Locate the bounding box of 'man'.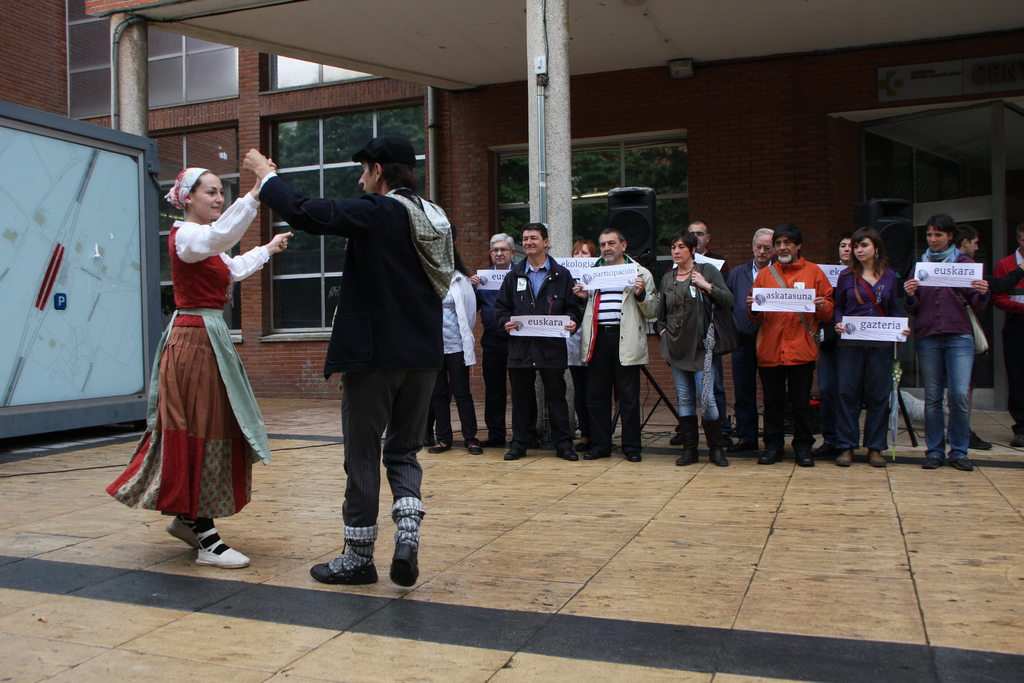
Bounding box: {"left": 993, "top": 233, "right": 1023, "bottom": 447}.
